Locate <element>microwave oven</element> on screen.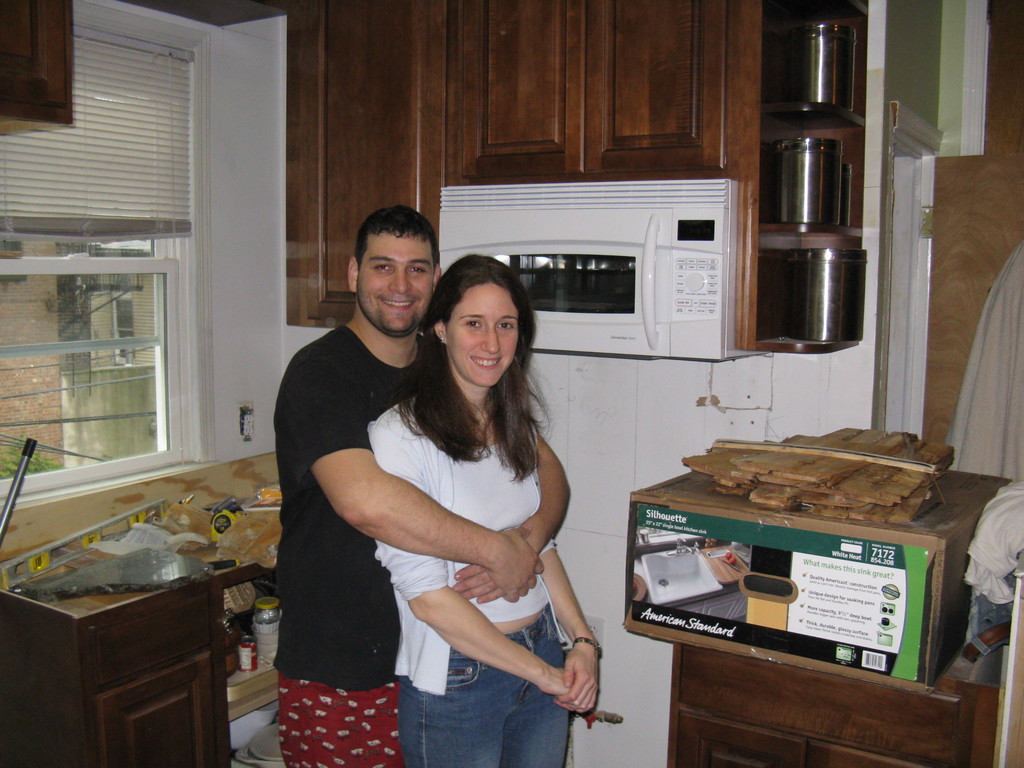
On screen at [423,169,746,351].
